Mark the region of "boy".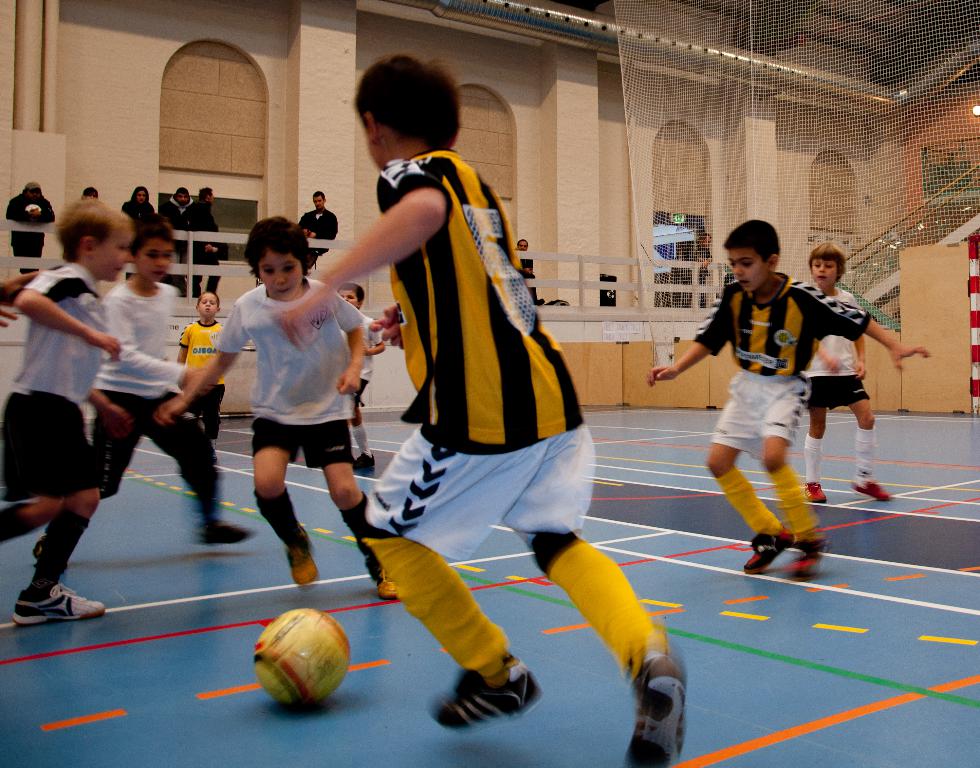
Region: BBox(281, 51, 699, 734).
